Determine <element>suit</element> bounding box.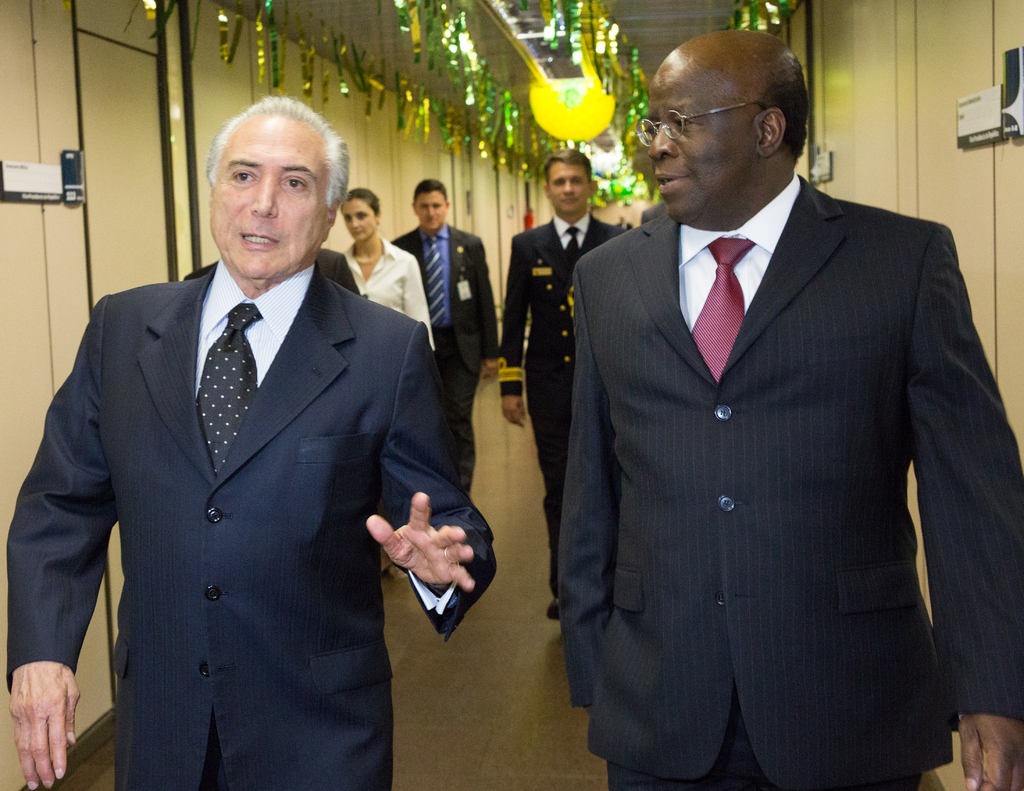
Determined: (x1=182, y1=244, x2=362, y2=300).
